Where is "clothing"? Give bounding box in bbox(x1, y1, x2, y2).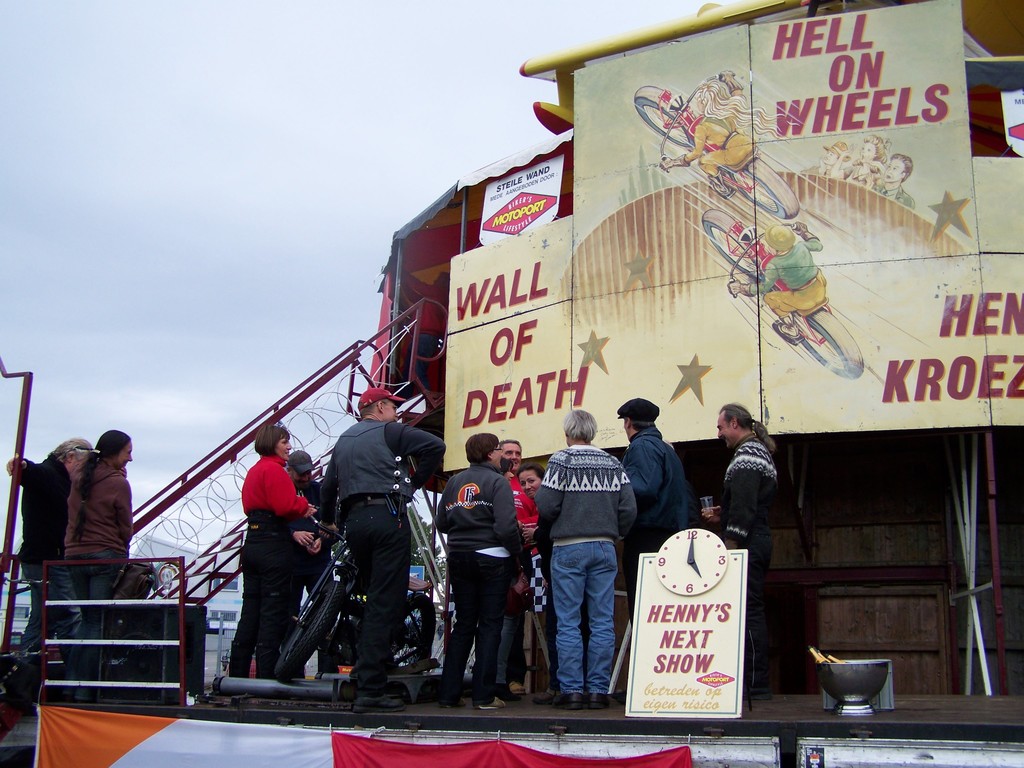
bbox(528, 407, 634, 716).
